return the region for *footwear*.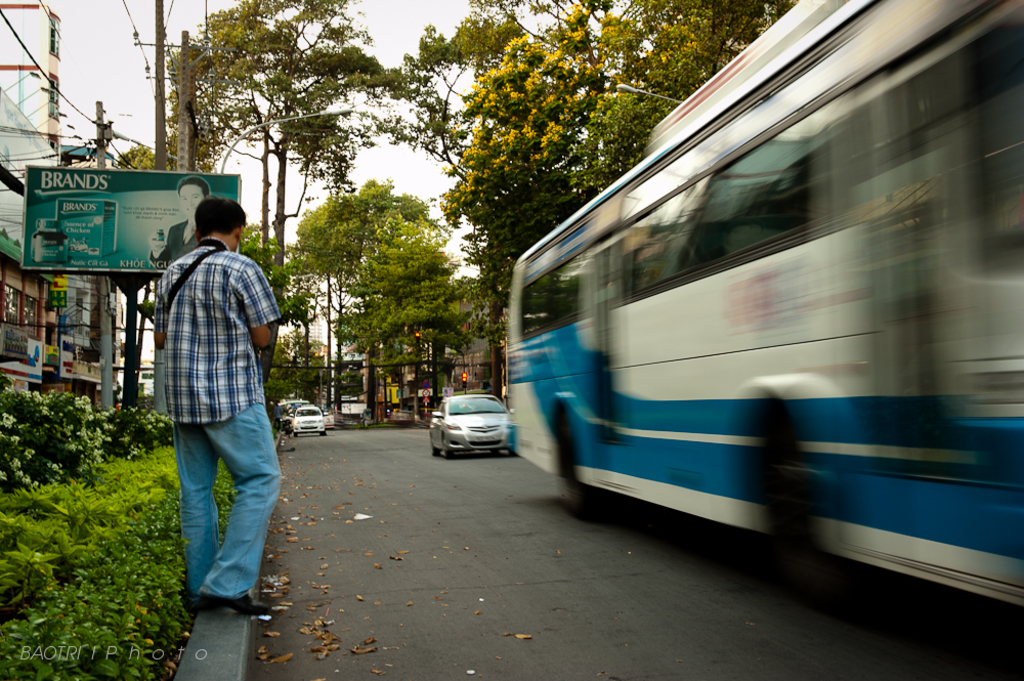
rect(193, 590, 210, 607).
